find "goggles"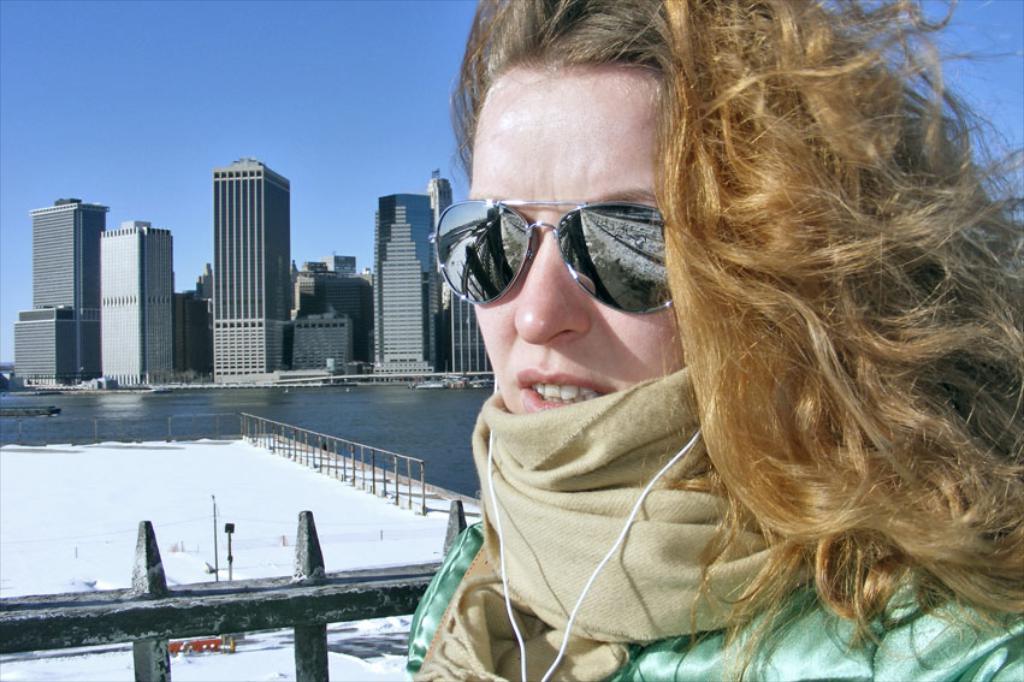
box=[428, 174, 685, 308]
